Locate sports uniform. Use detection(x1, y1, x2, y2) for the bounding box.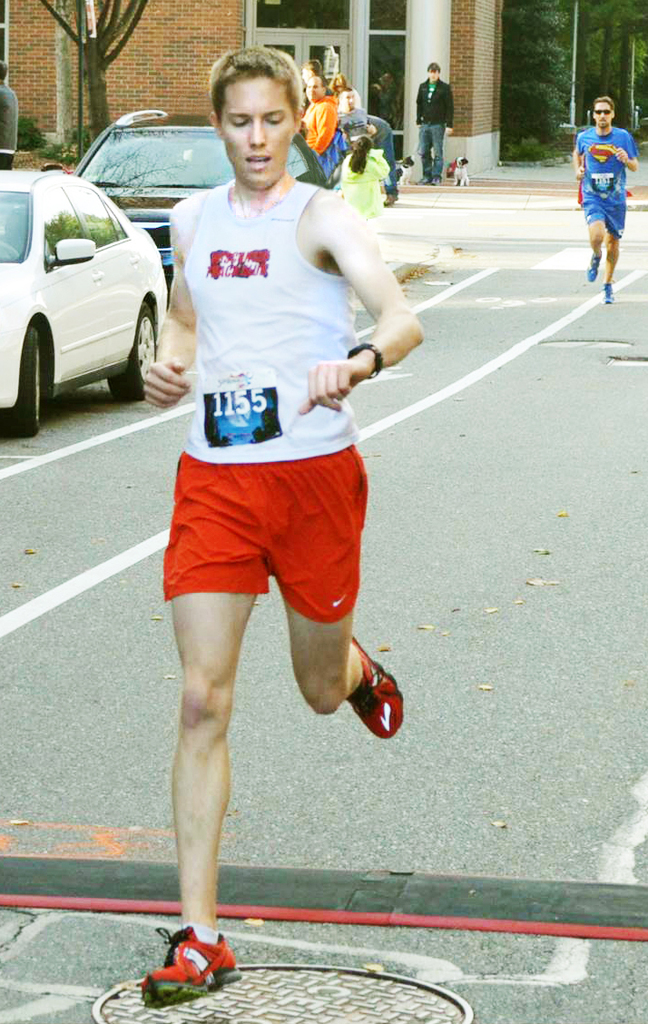
detection(579, 123, 642, 311).
